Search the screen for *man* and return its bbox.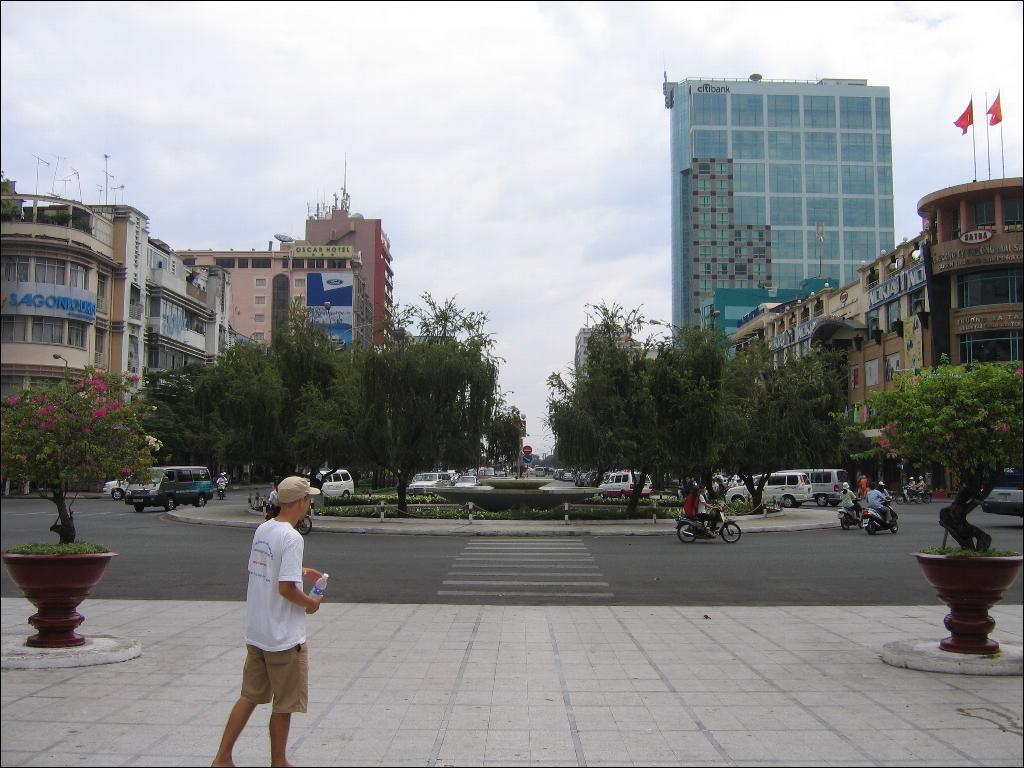
Found: 211,469,323,767.
